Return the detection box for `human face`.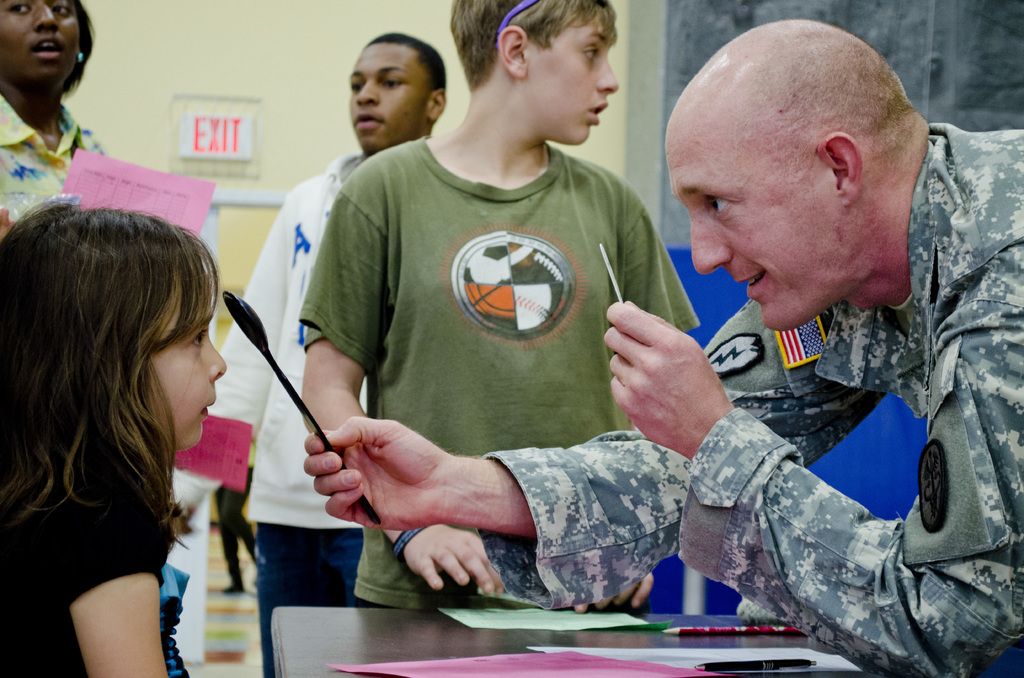
x1=520 y1=12 x2=618 y2=146.
